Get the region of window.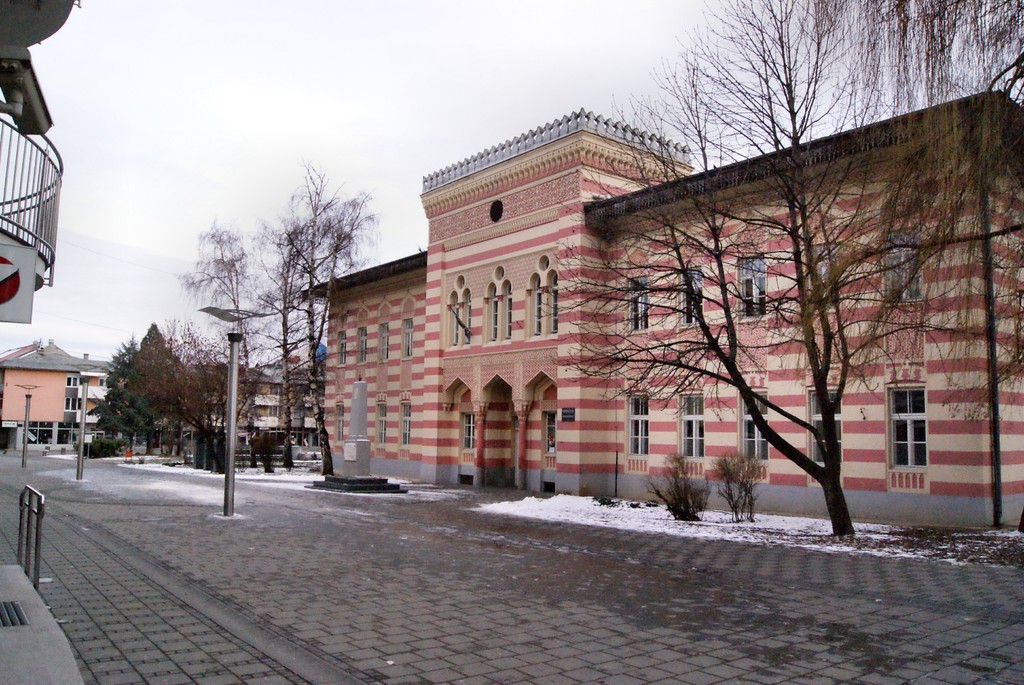
682/269/701/324.
